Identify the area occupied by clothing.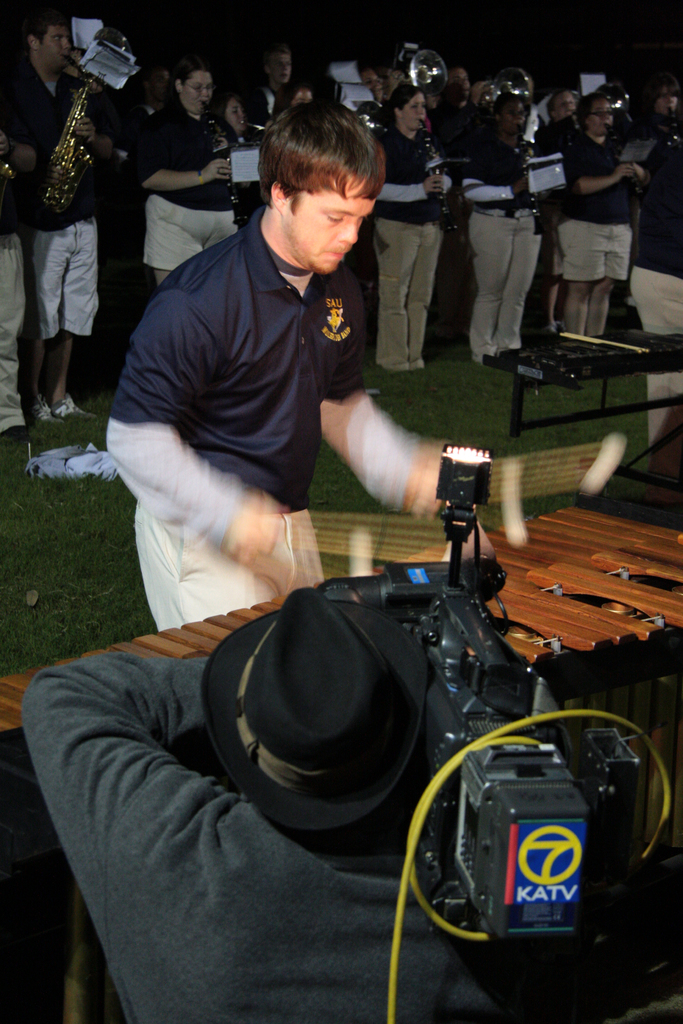
Area: Rect(19, 648, 682, 1023).
